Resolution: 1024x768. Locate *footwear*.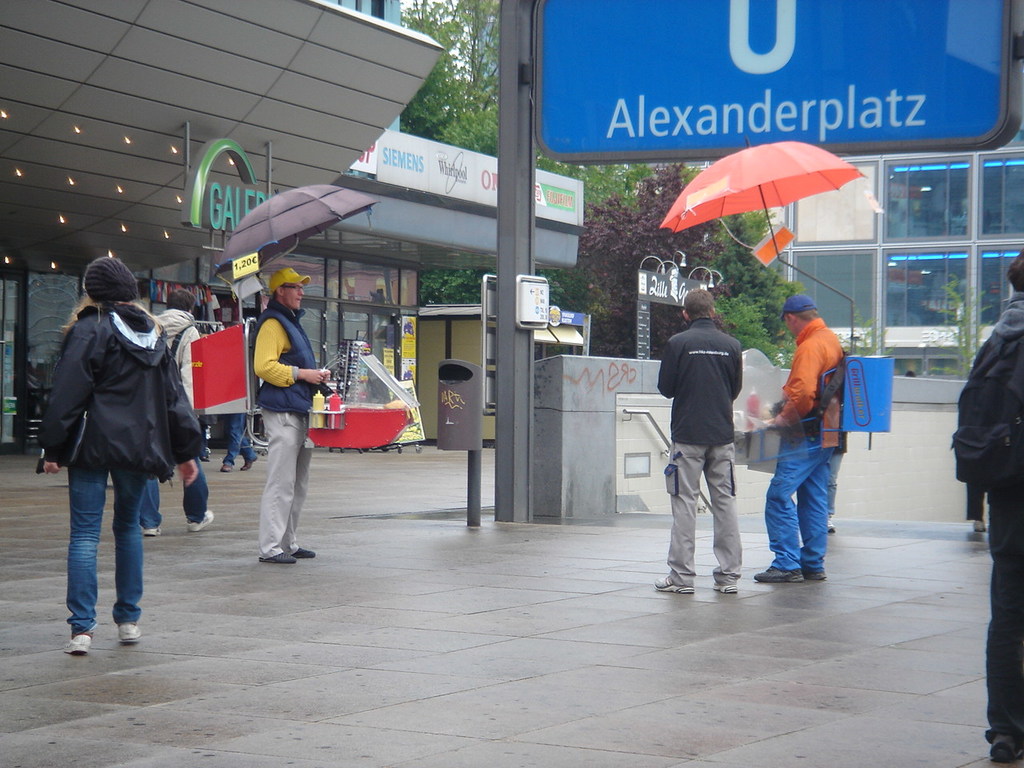
{"x1": 710, "y1": 582, "x2": 737, "y2": 592}.
